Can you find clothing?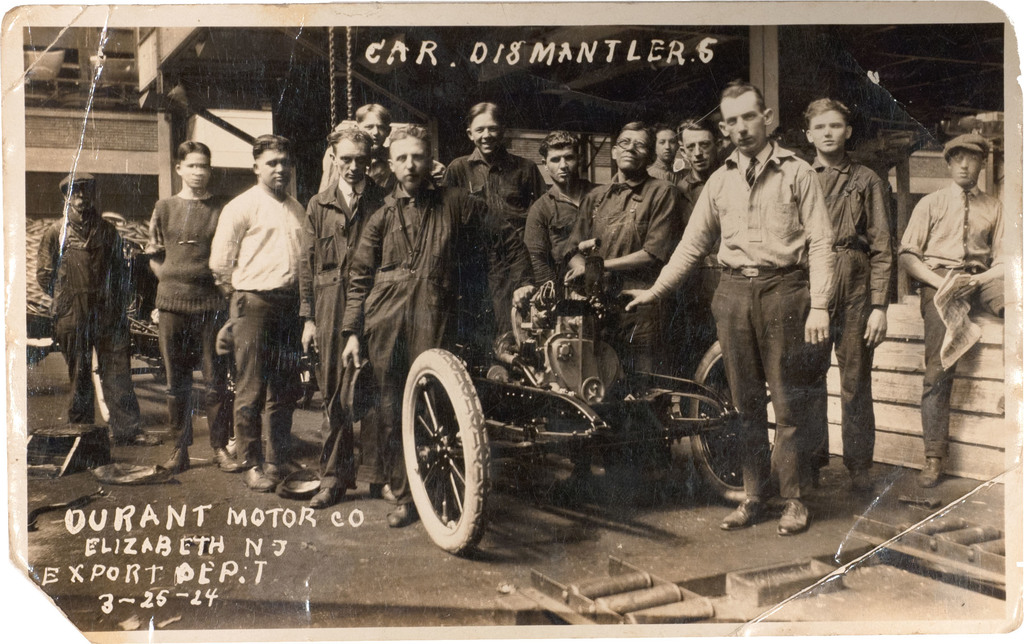
Yes, bounding box: l=803, t=153, r=888, b=467.
